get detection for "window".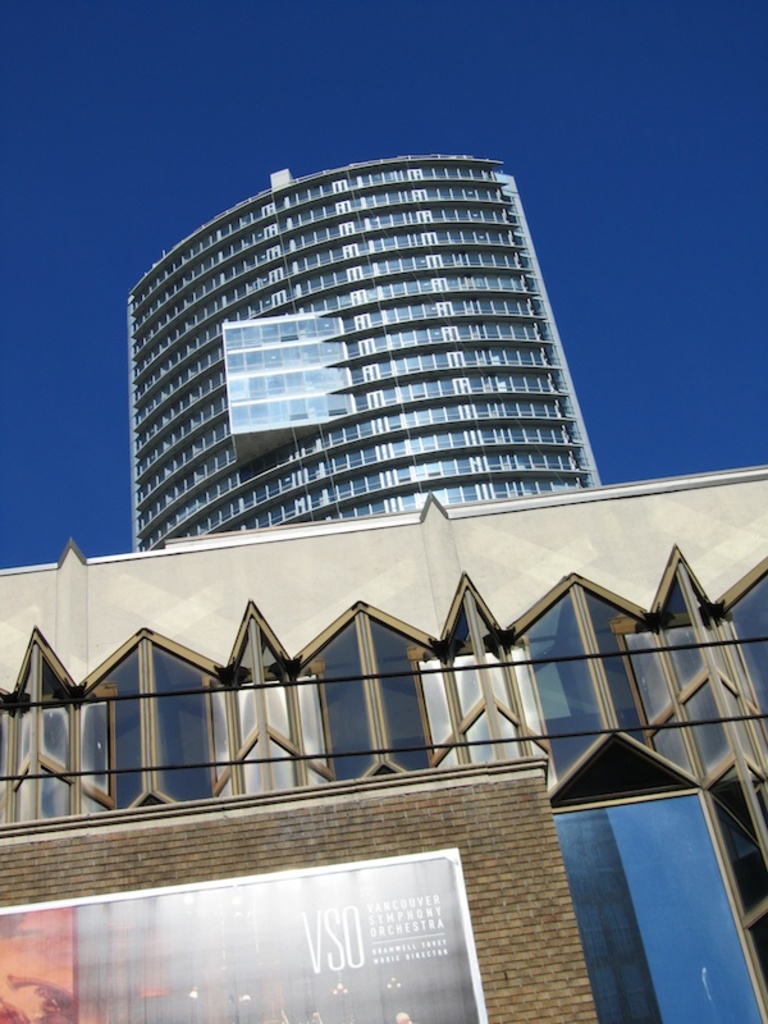
Detection: (0,681,92,820).
